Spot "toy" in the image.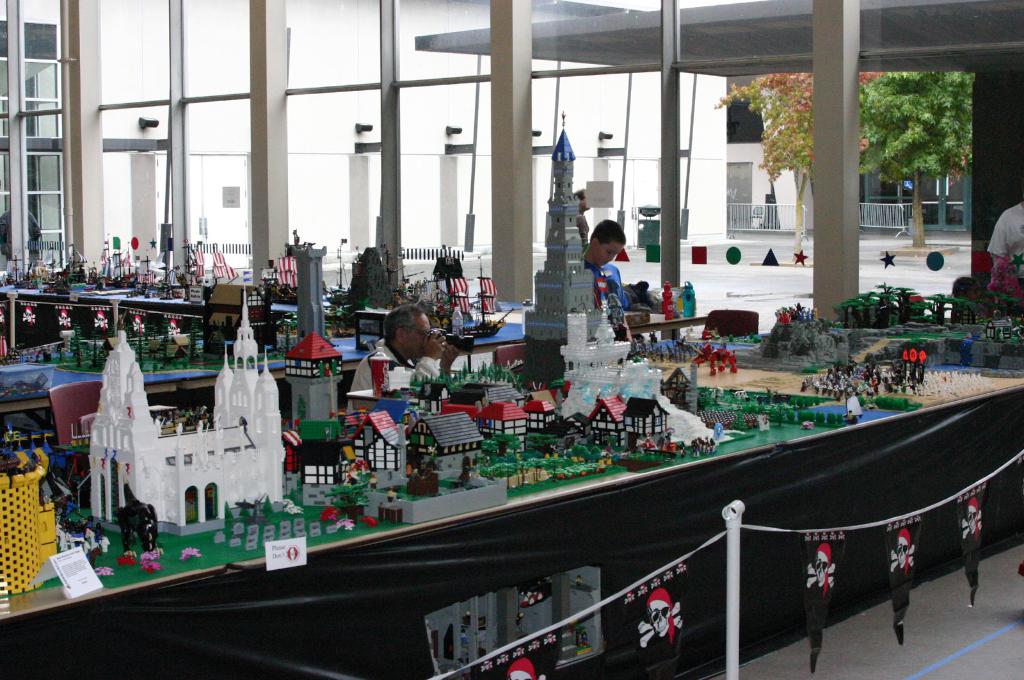
"toy" found at (left=810, top=542, right=842, bottom=598).
